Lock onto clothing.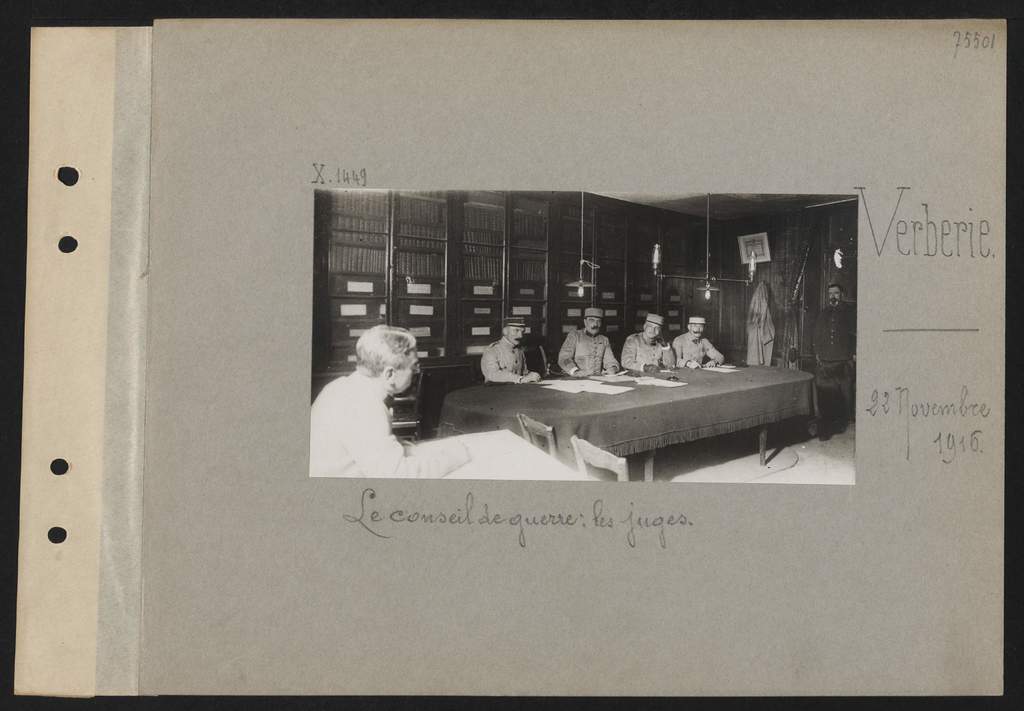
Locked: pyautogui.locateOnScreen(817, 304, 860, 427).
